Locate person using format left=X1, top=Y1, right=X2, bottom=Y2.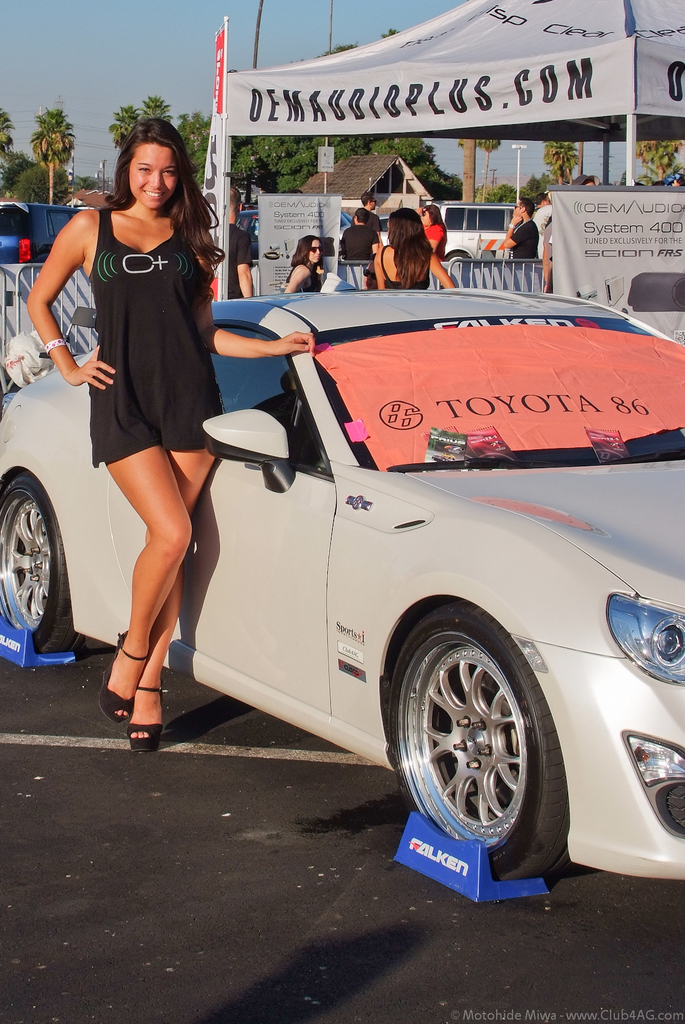
left=373, top=204, right=454, bottom=295.
